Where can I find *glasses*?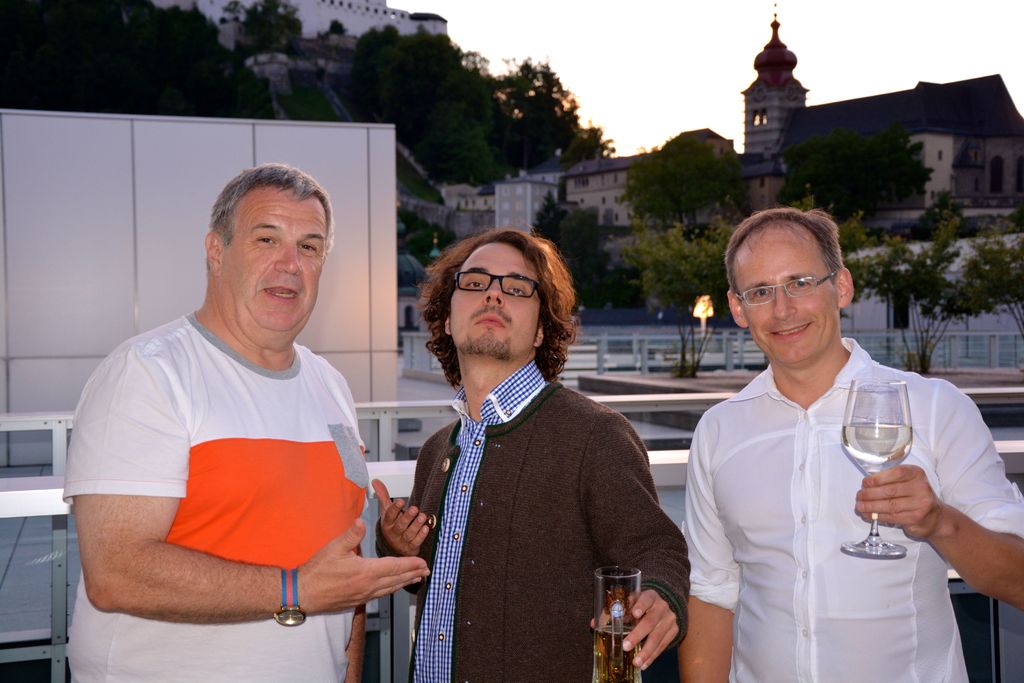
You can find it at [747,269,863,311].
